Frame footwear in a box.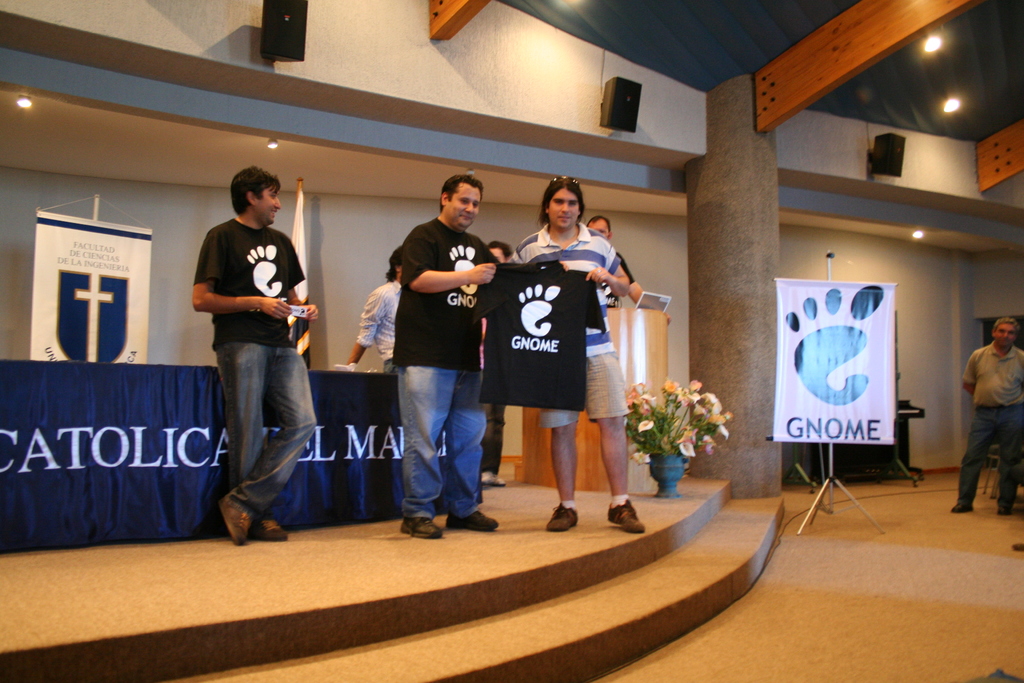
pyautogui.locateOnScreen(259, 525, 288, 539).
